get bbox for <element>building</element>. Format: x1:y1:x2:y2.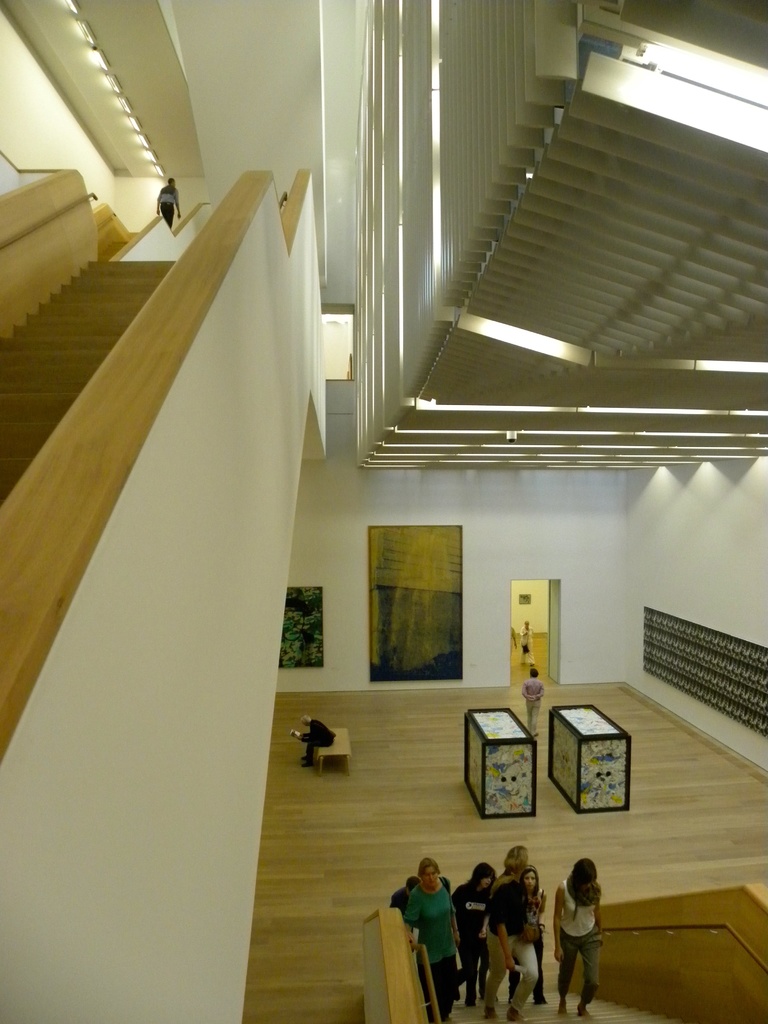
0:0:767:1023.
